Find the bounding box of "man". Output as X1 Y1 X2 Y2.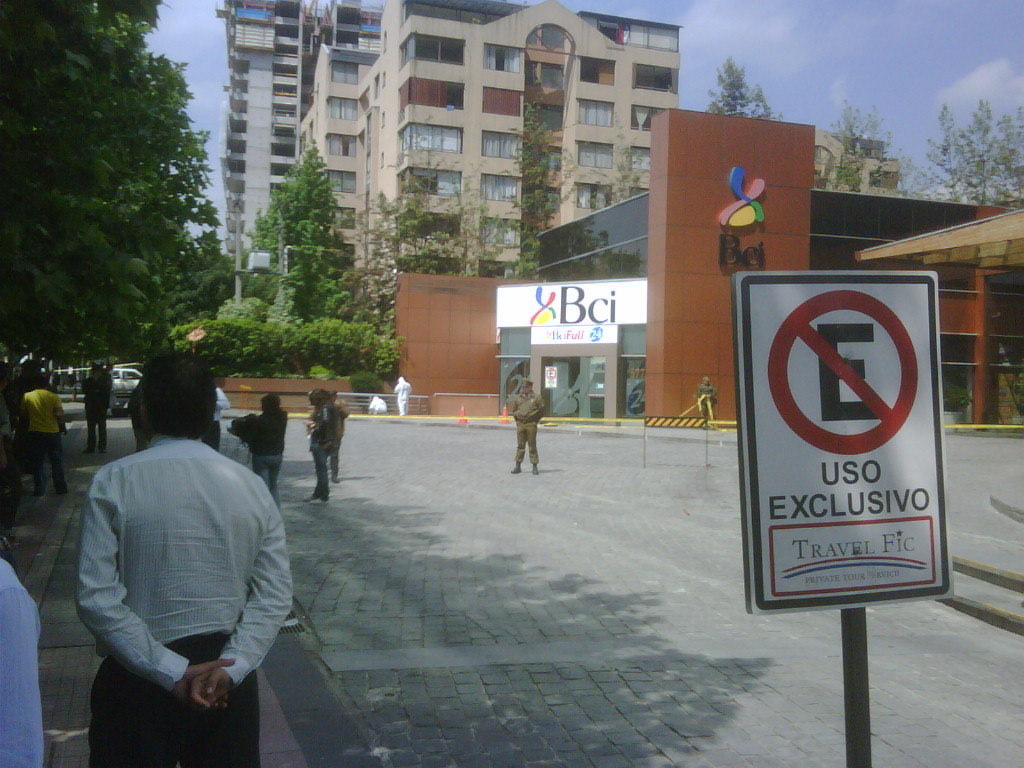
76 351 294 767.
